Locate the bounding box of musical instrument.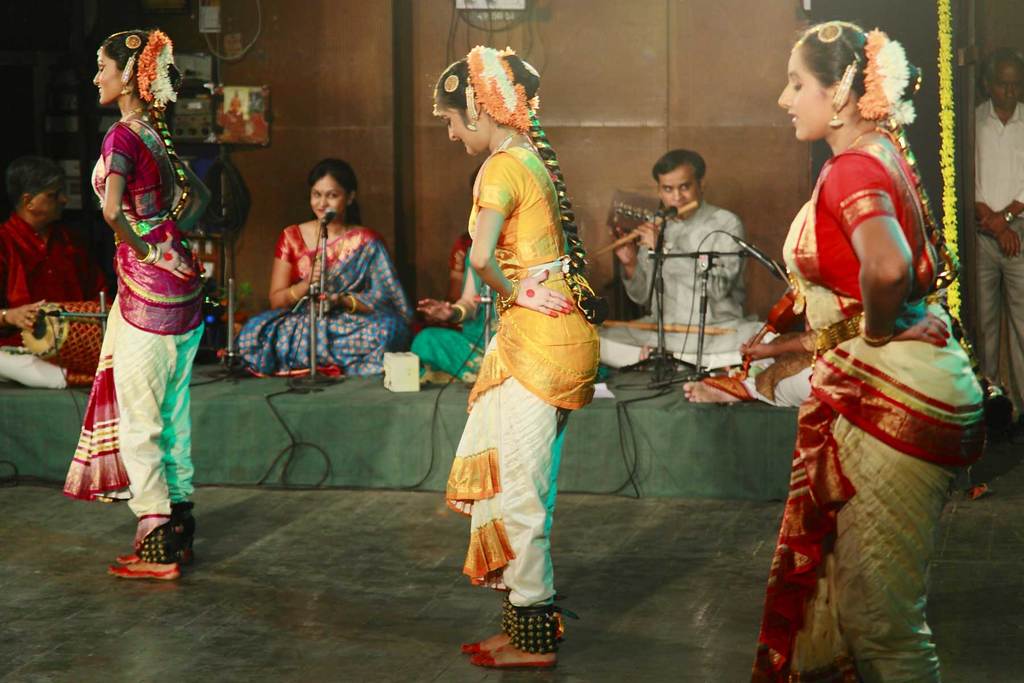
Bounding box: Rect(594, 198, 701, 255).
